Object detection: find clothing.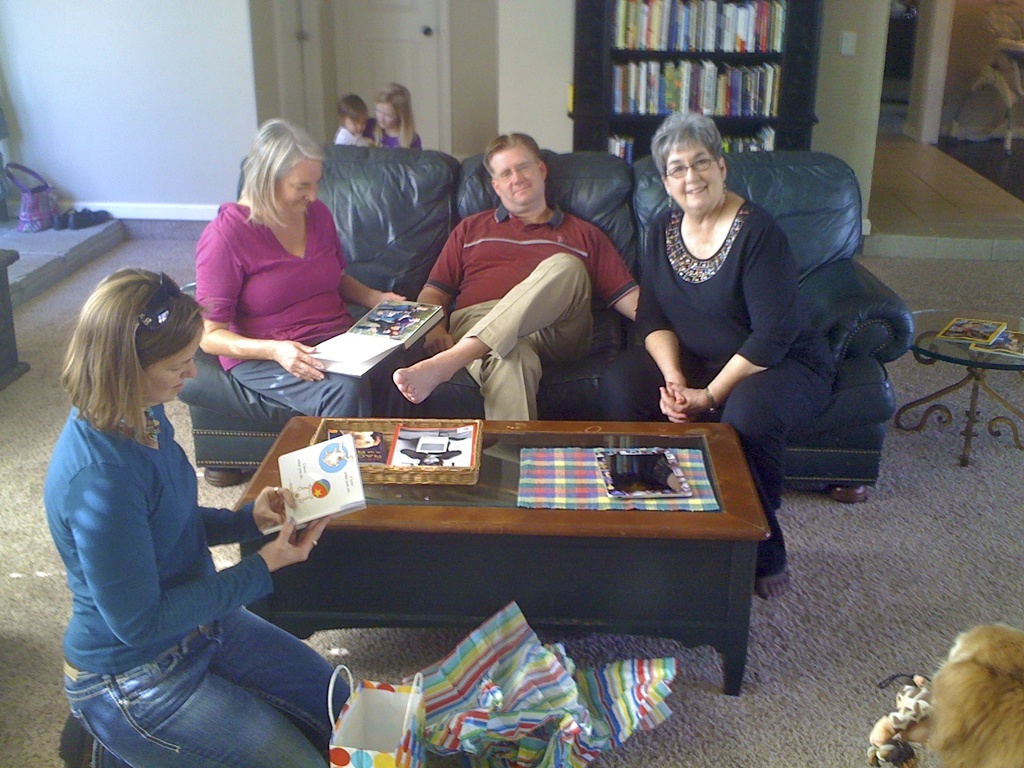
detection(193, 200, 412, 415).
